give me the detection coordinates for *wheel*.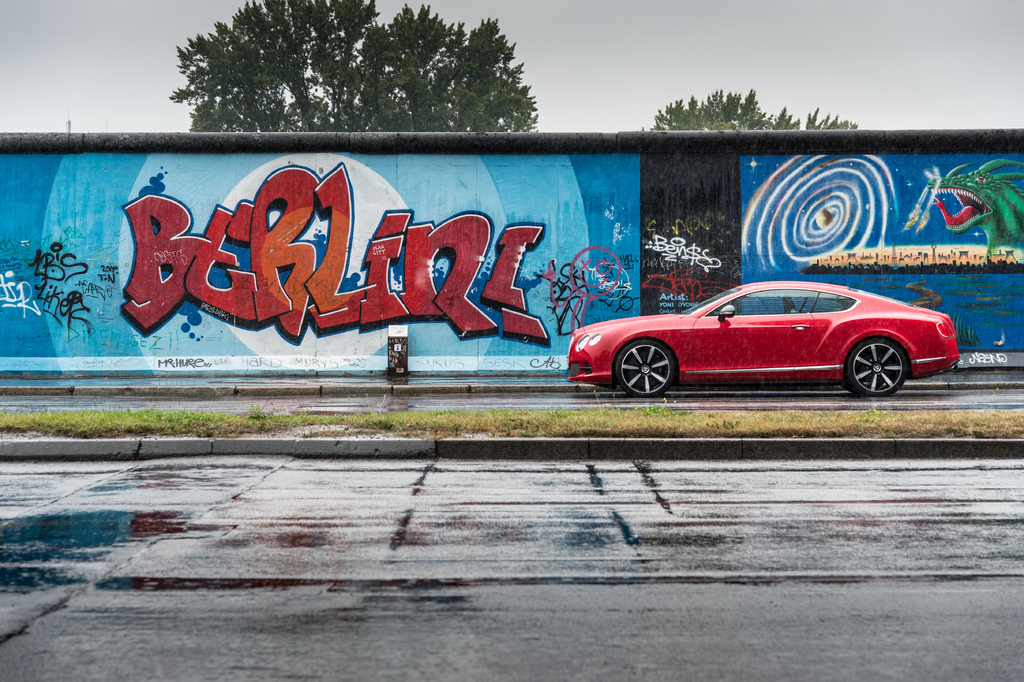
614 337 675 400.
